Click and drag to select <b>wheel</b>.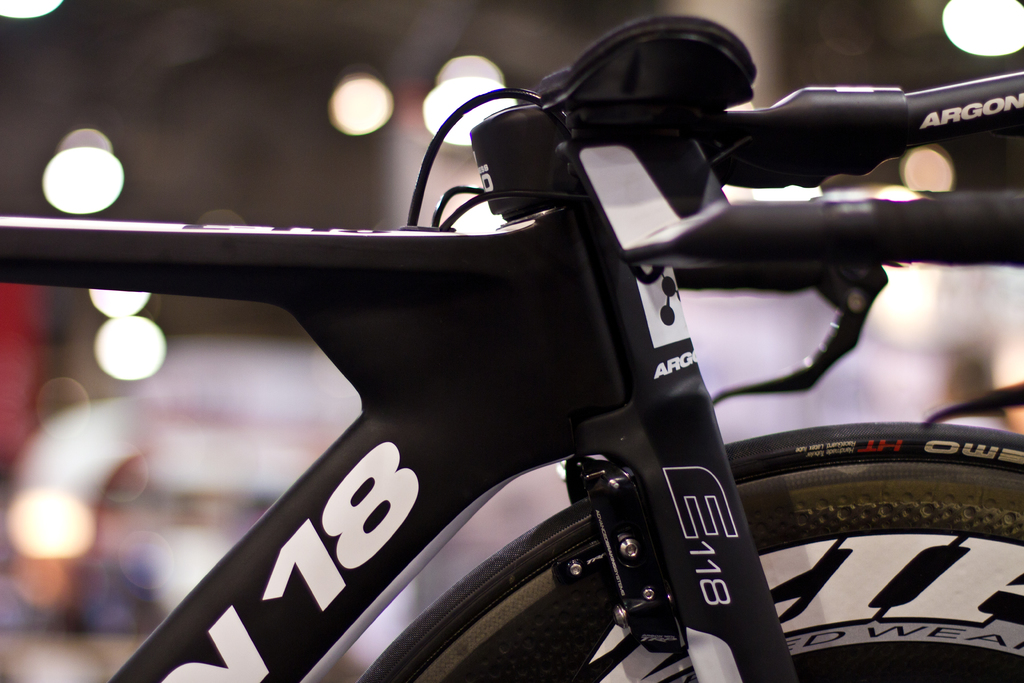
Selection: box=[349, 423, 1023, 682].
